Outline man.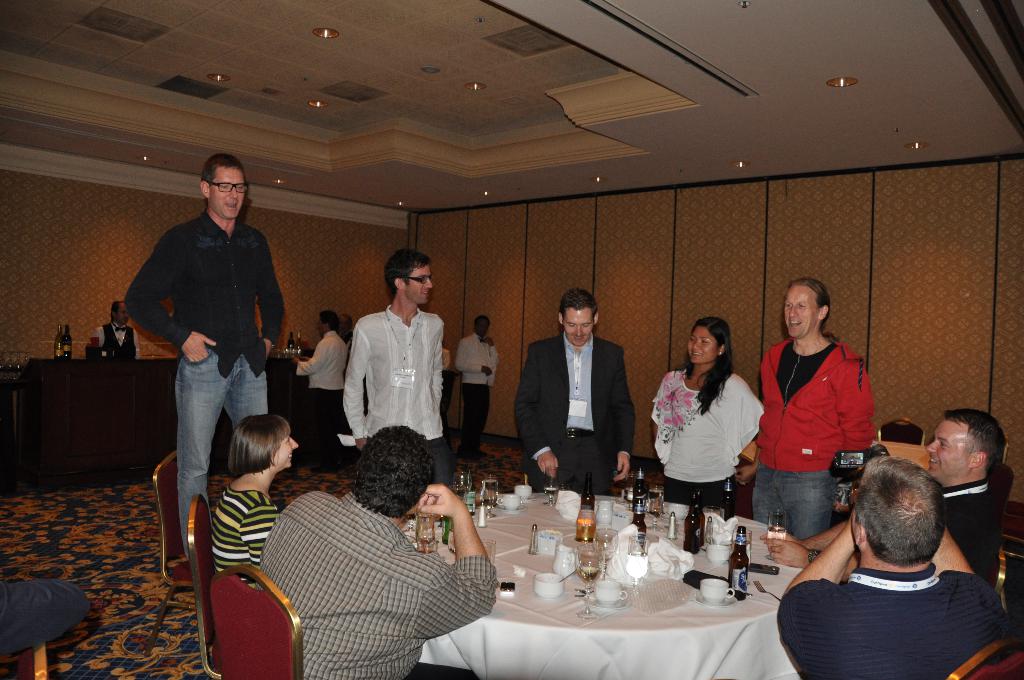
Outline: 255, 424, 499, 679.
